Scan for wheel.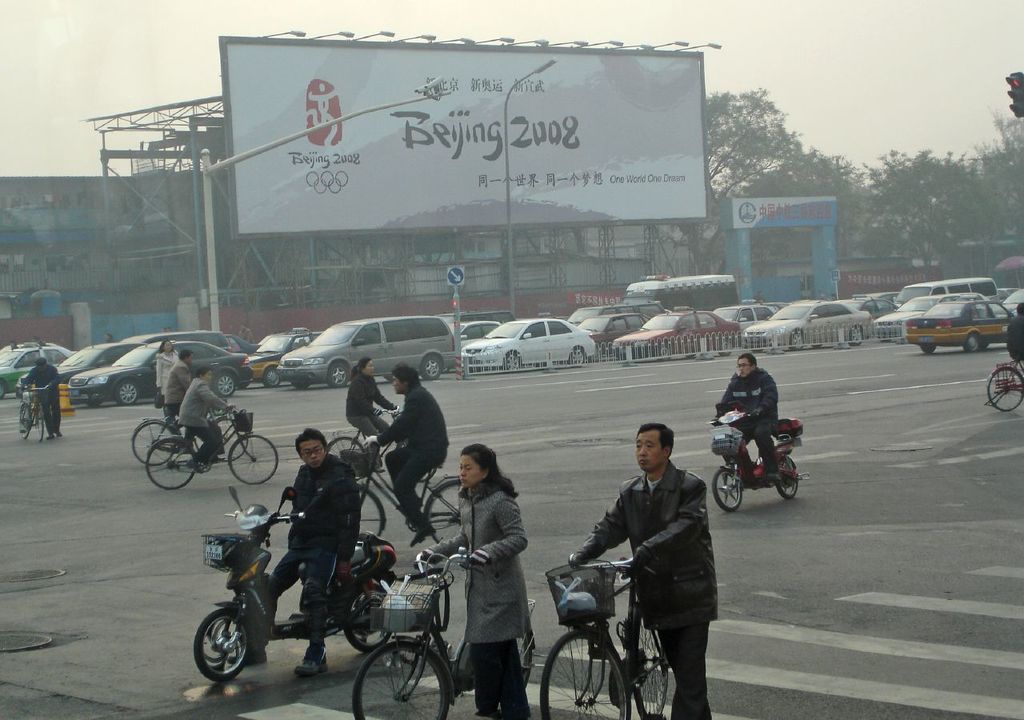
Scan result: {"left": 214, "top": 415, "right": 250, "bottom": 460}.
